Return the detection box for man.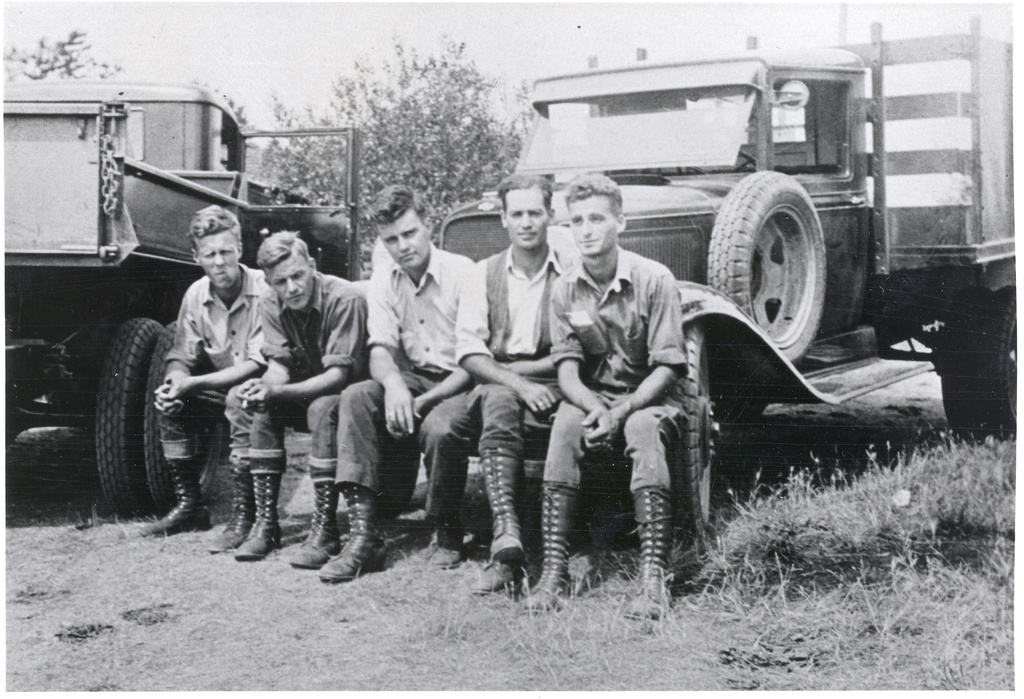
left=320, top=183, right=475, bottom=582.
